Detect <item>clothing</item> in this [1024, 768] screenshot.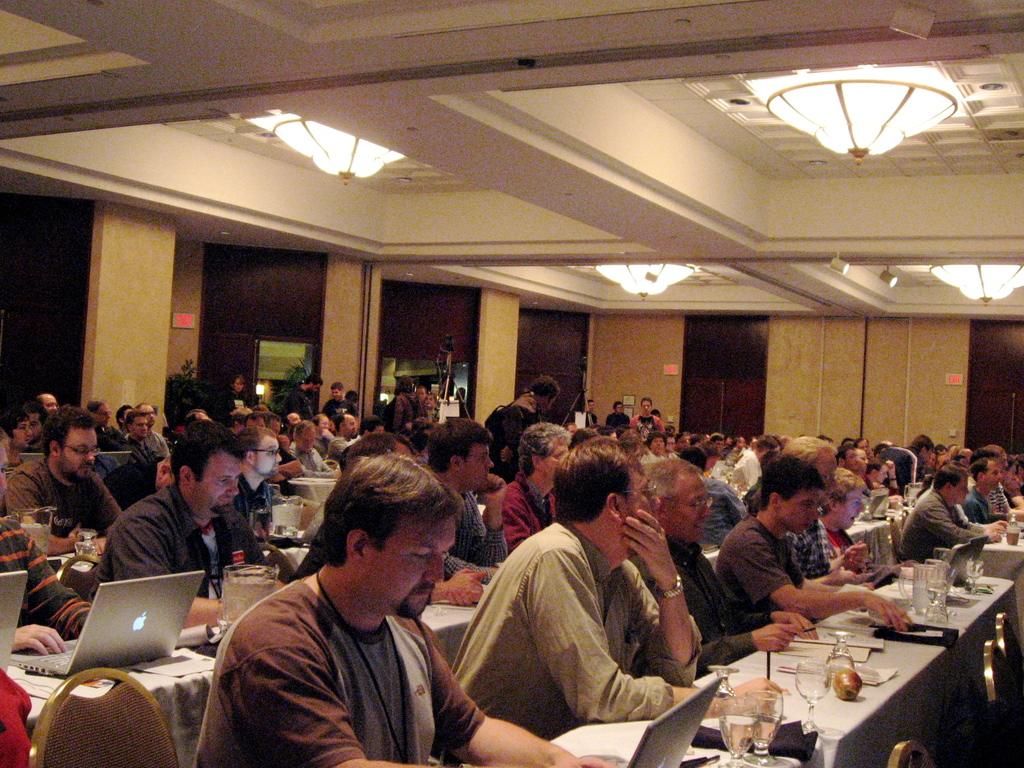
Detection: [477, 385, 545, 475].
